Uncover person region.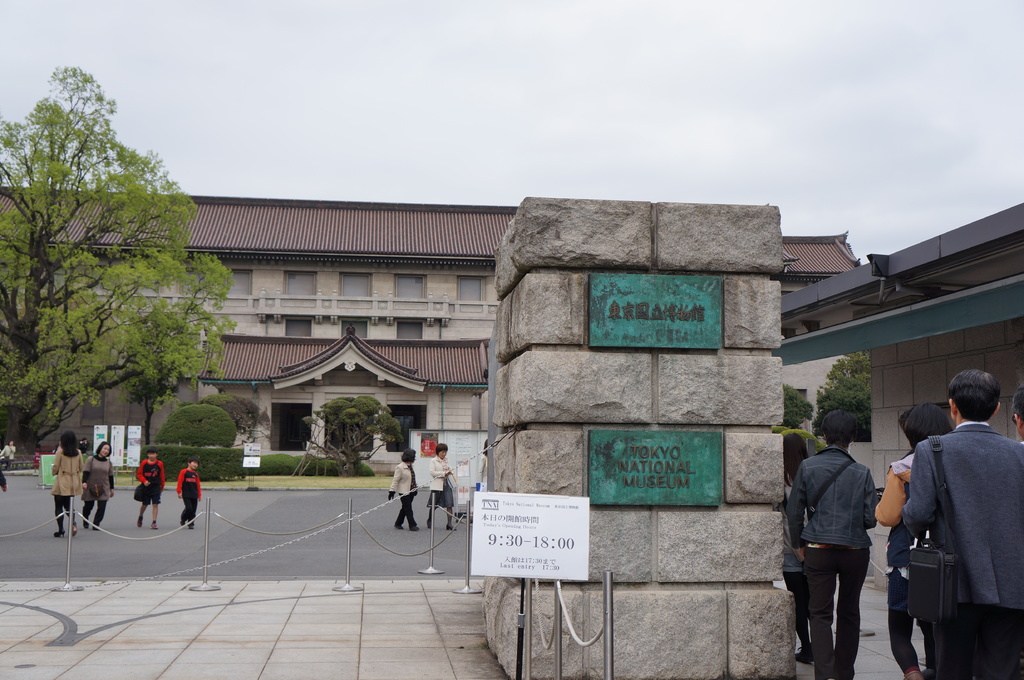
Uncovered: rect(429, 441, 461, 534).
